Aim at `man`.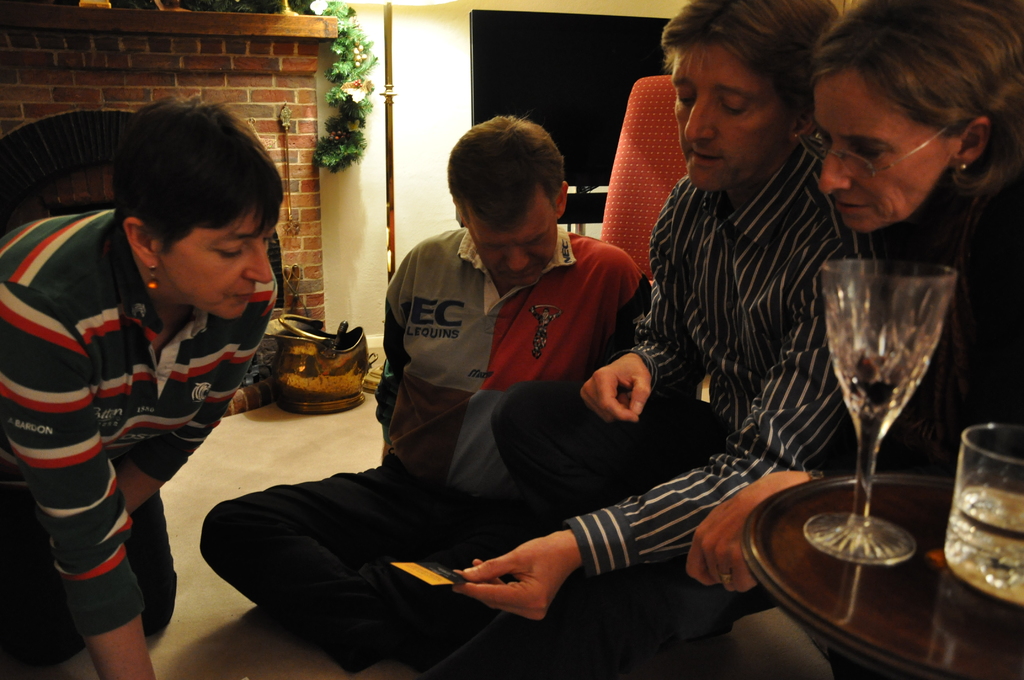
Aimed at [451,0,883,644].
